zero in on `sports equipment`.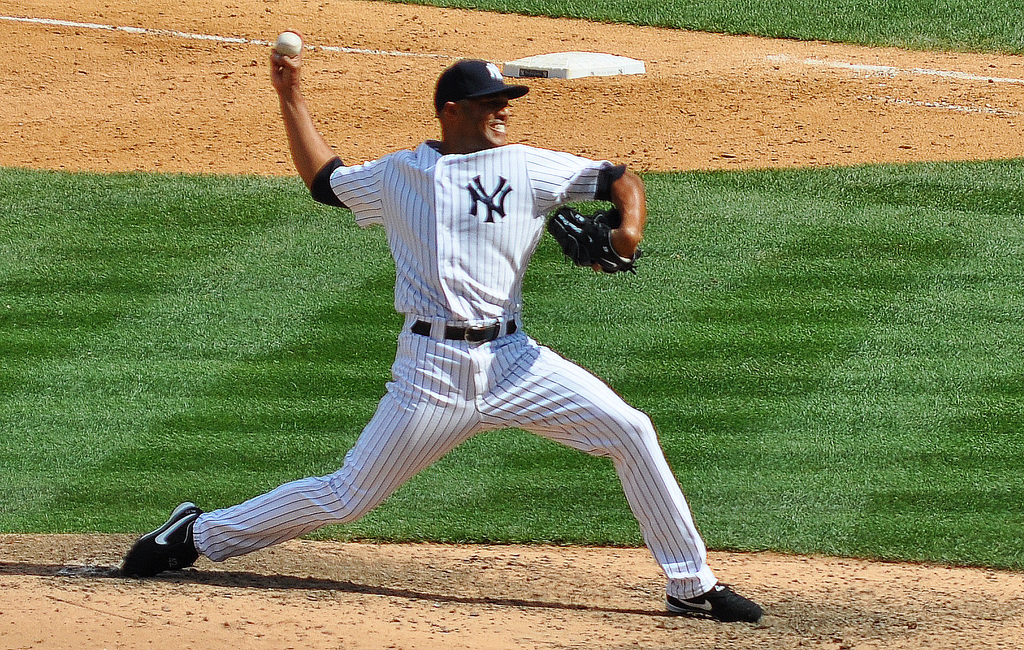
Zeroed in: <bbox>270, 28, 303, 59</bbox>.
